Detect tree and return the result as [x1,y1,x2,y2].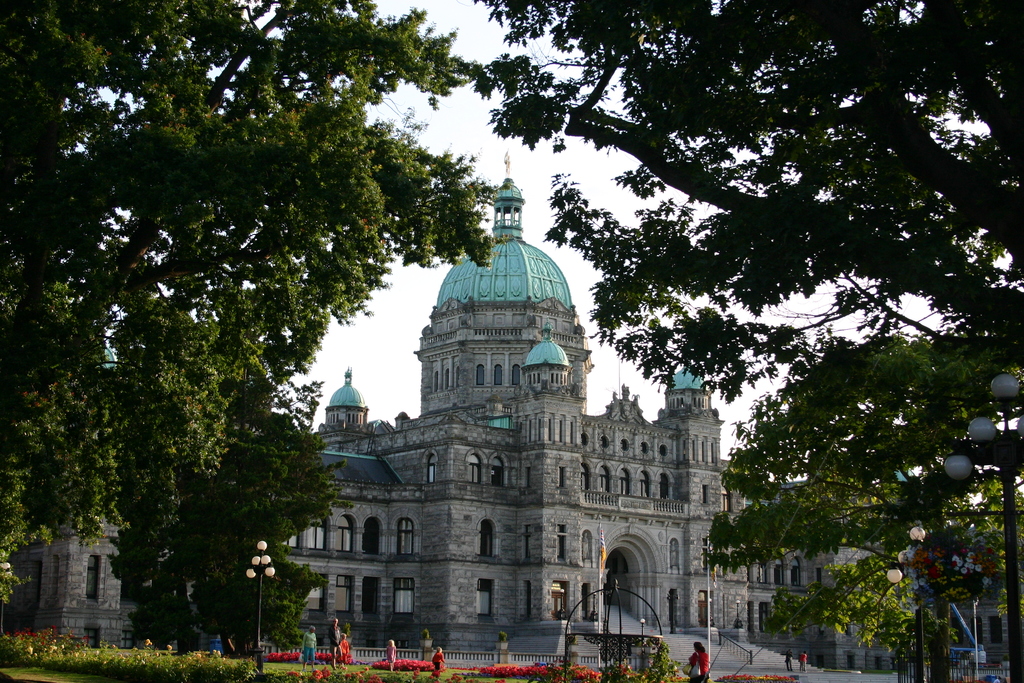
[0,0,508,557].
